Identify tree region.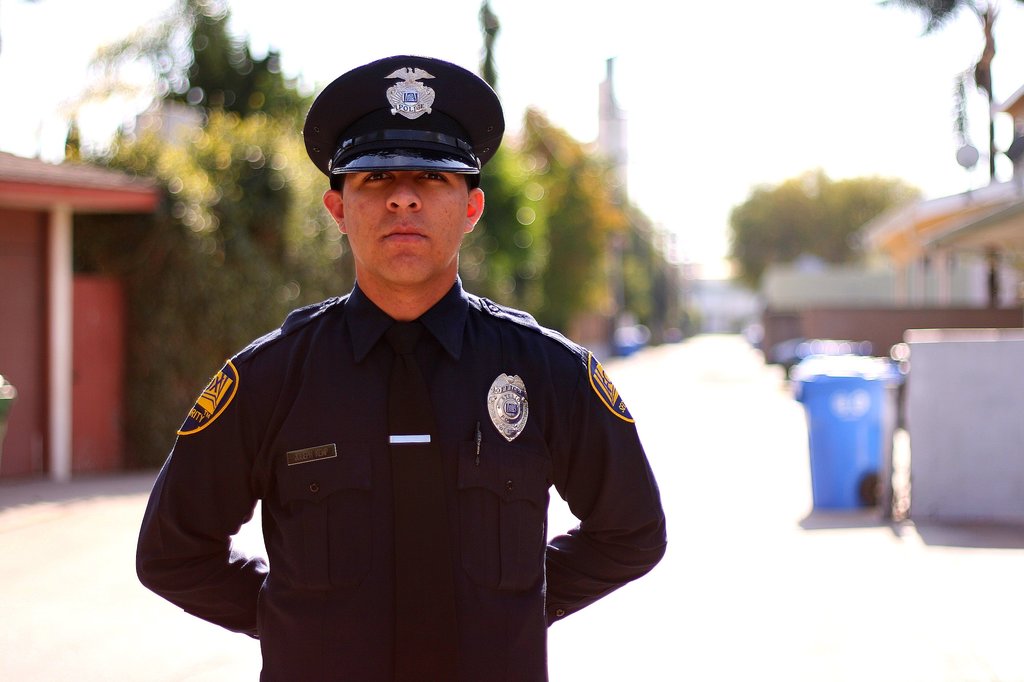
Region: (718,152,925,289).
